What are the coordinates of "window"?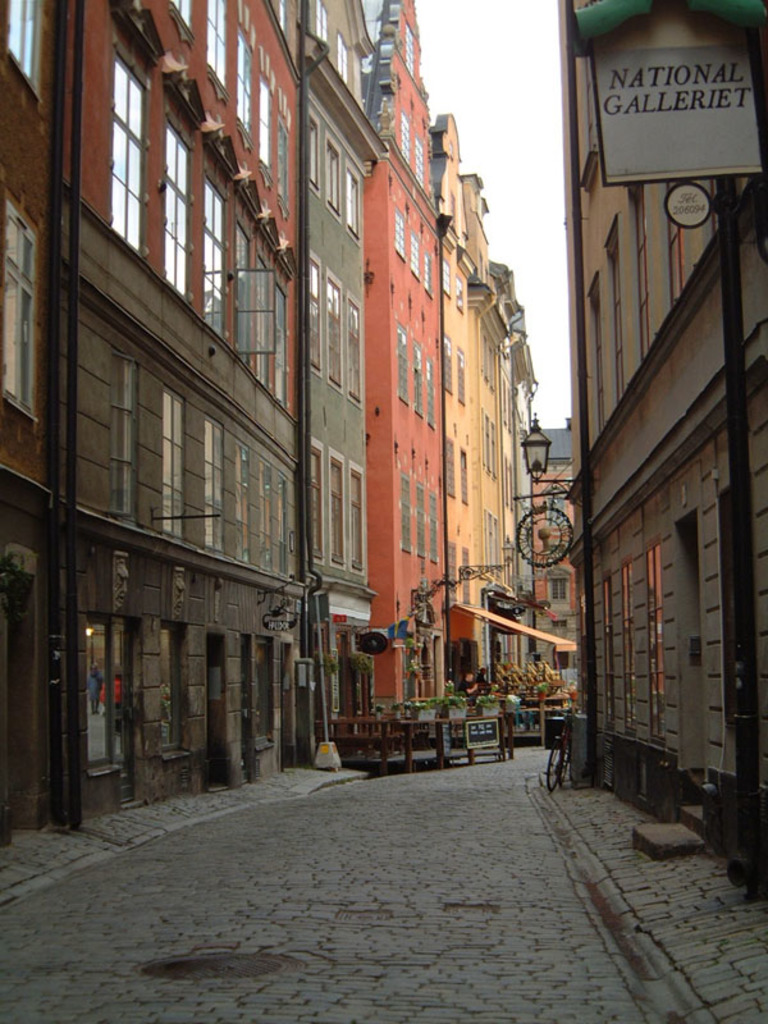
select_region(257, 463, 271, 575).
